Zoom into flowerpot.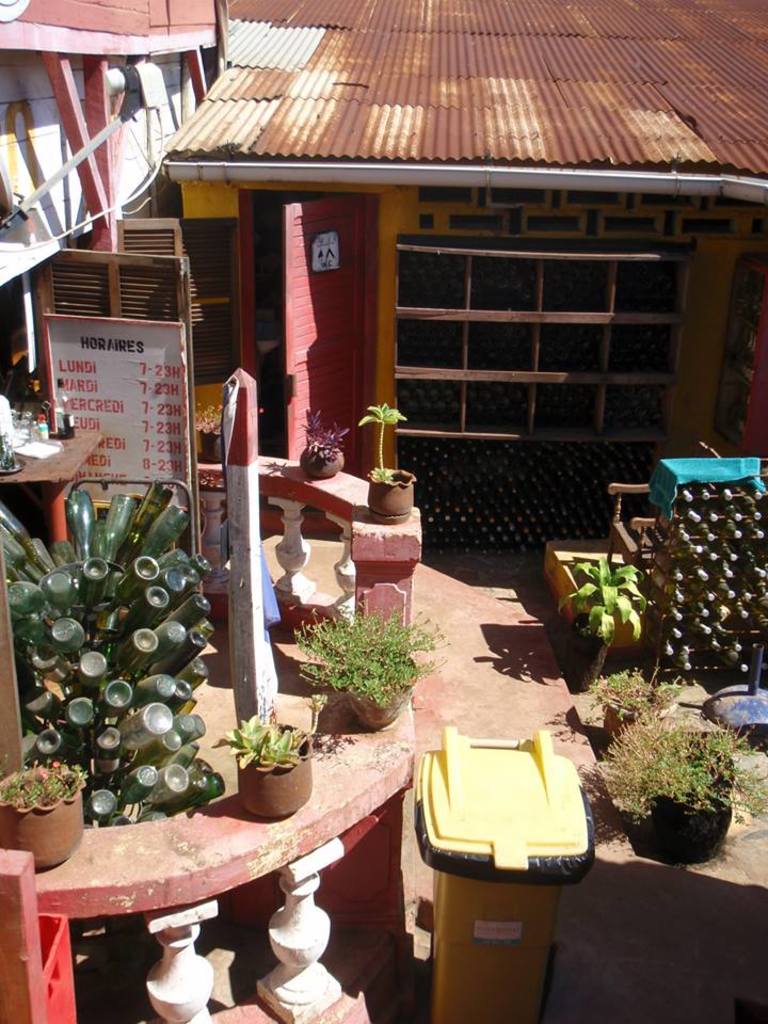
Zoom target: x1=567, y1=617, x2=615, y2=686.
